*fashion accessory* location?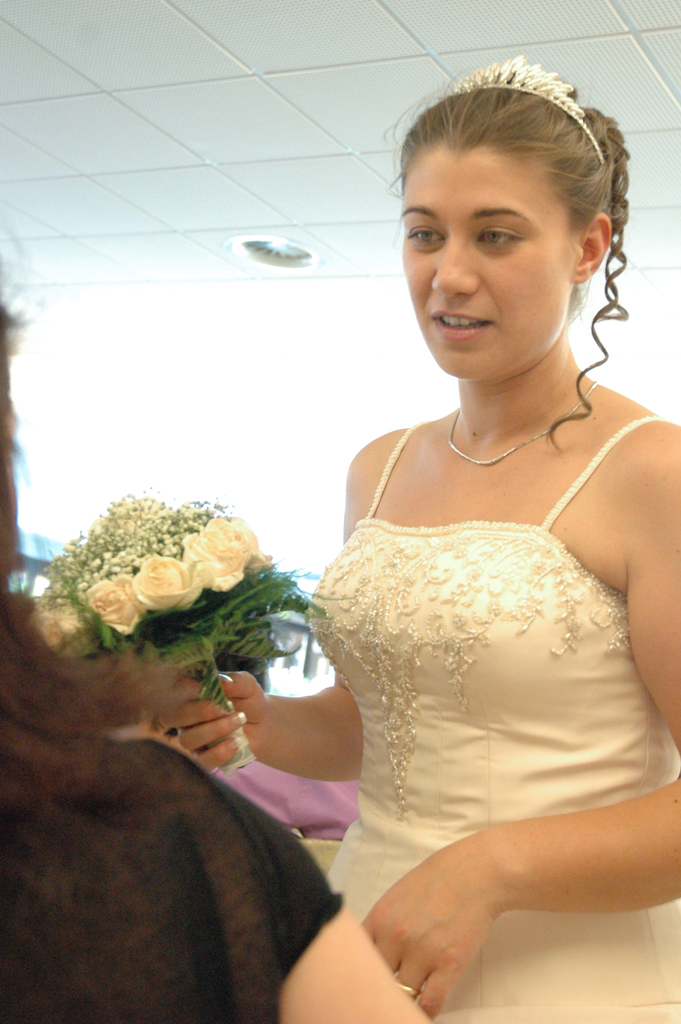
x1=397, y1=979, x2=418, y2=1000
